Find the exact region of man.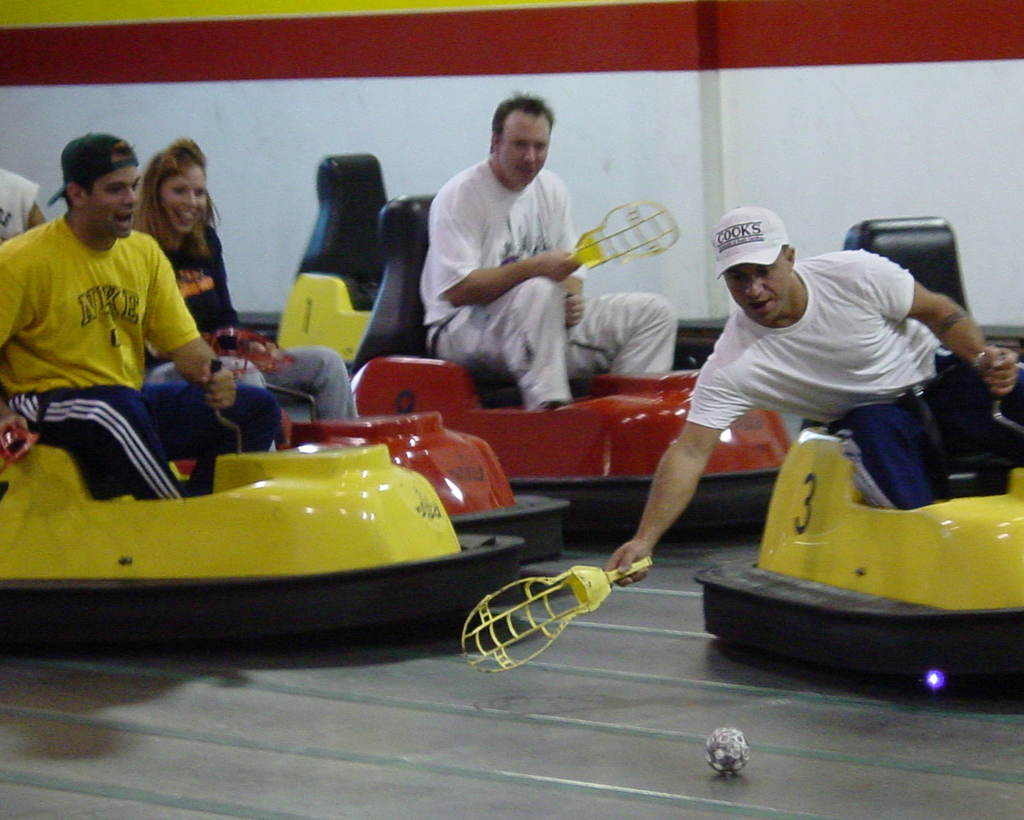
Exact region: box=[419, 87, 679, 417].
